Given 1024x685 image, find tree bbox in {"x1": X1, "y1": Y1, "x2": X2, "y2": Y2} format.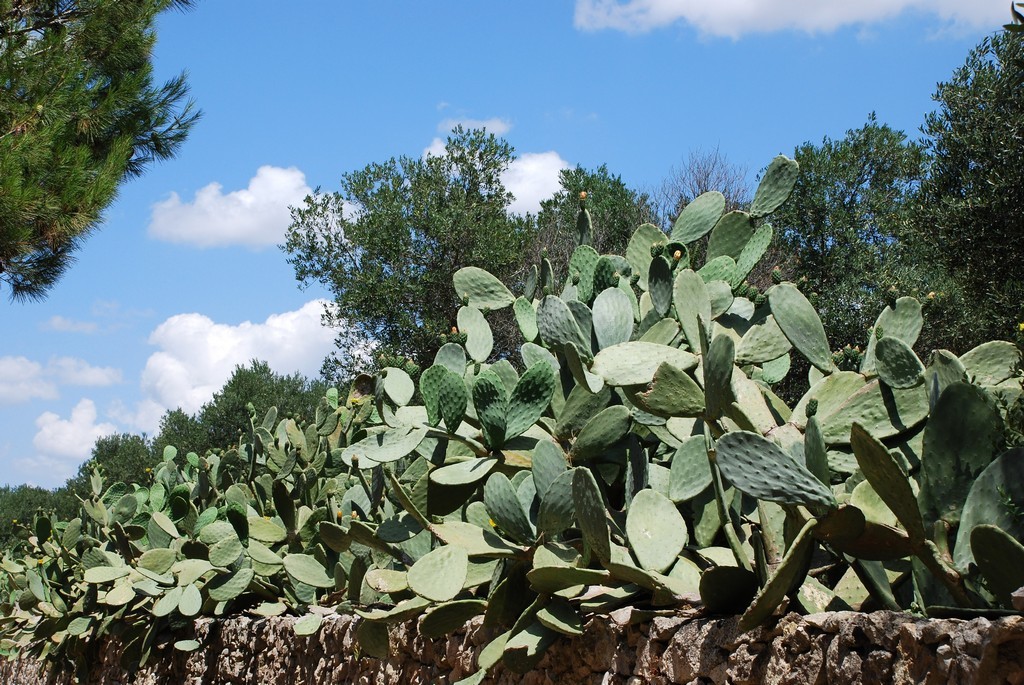
{"x1": 533, "y1": 157, "x2": 640, "y2": 232}.
